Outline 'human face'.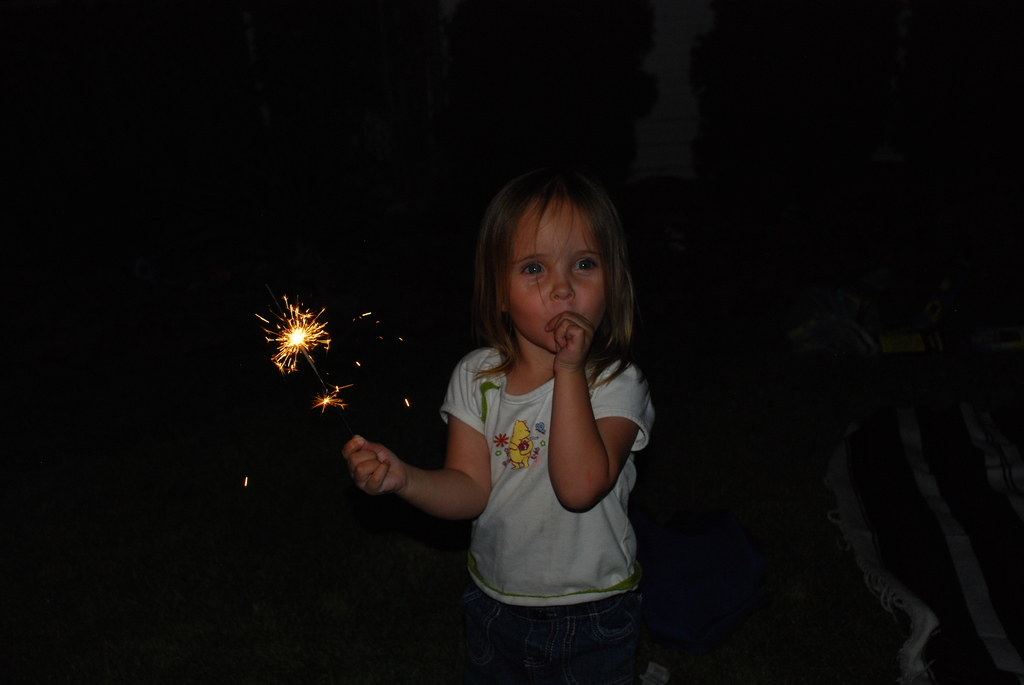
Outline: <bbox>506, 196, 611, 354</bbox>.
